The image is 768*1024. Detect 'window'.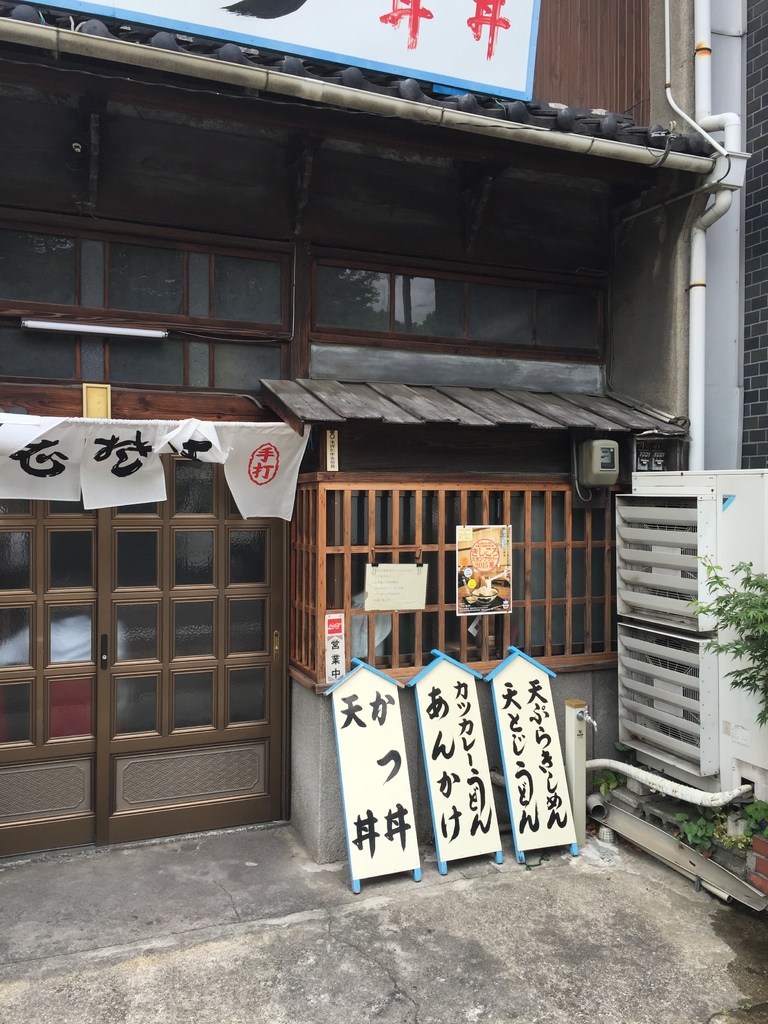
Detection: BBox(86, 83, 307, 239).
